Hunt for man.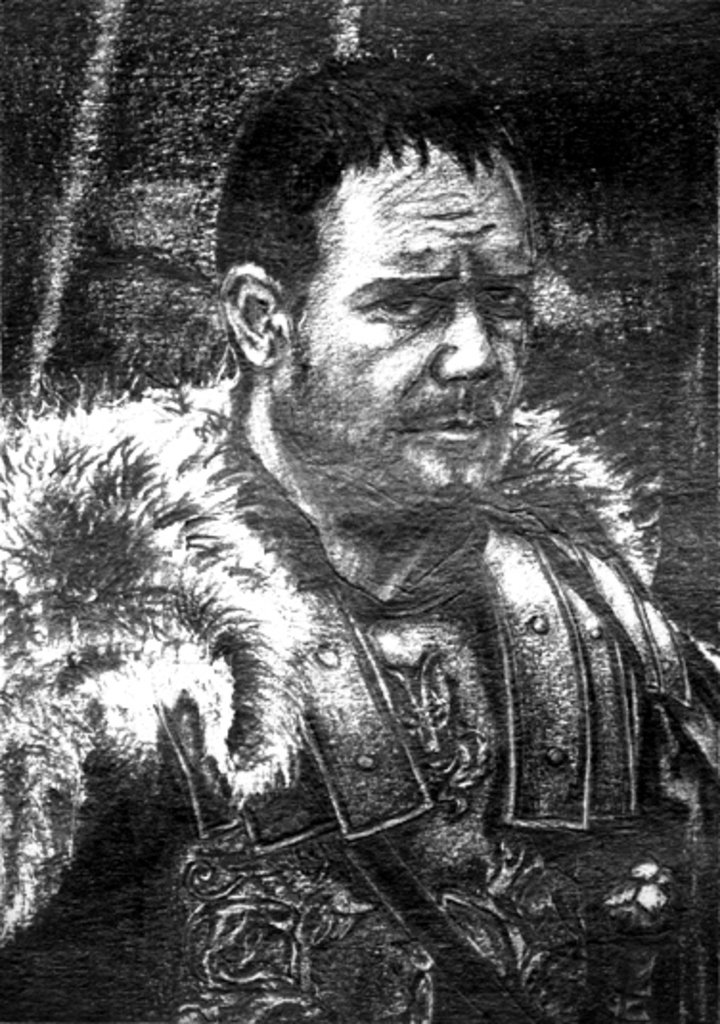
Hunted down at Rect(61, 77, 668, 986).
